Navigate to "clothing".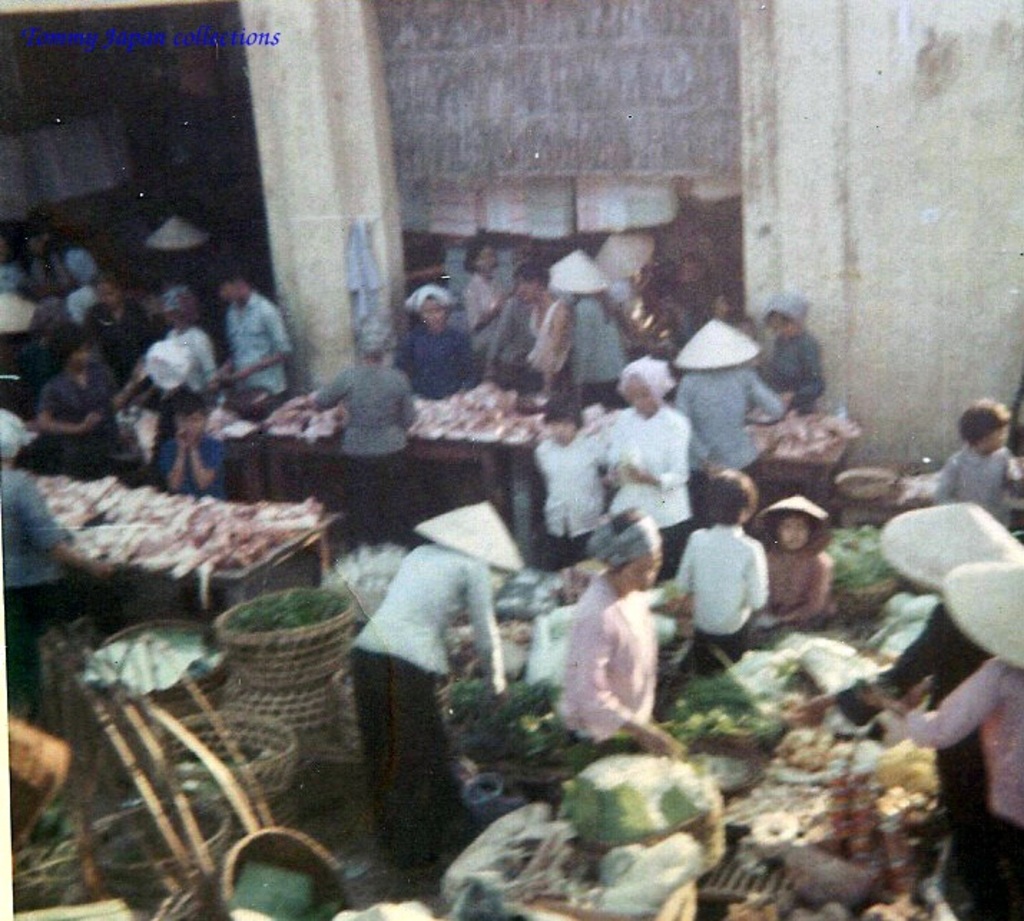
Navigation target: x1=673, y1=365, x2=789, y2=477.
